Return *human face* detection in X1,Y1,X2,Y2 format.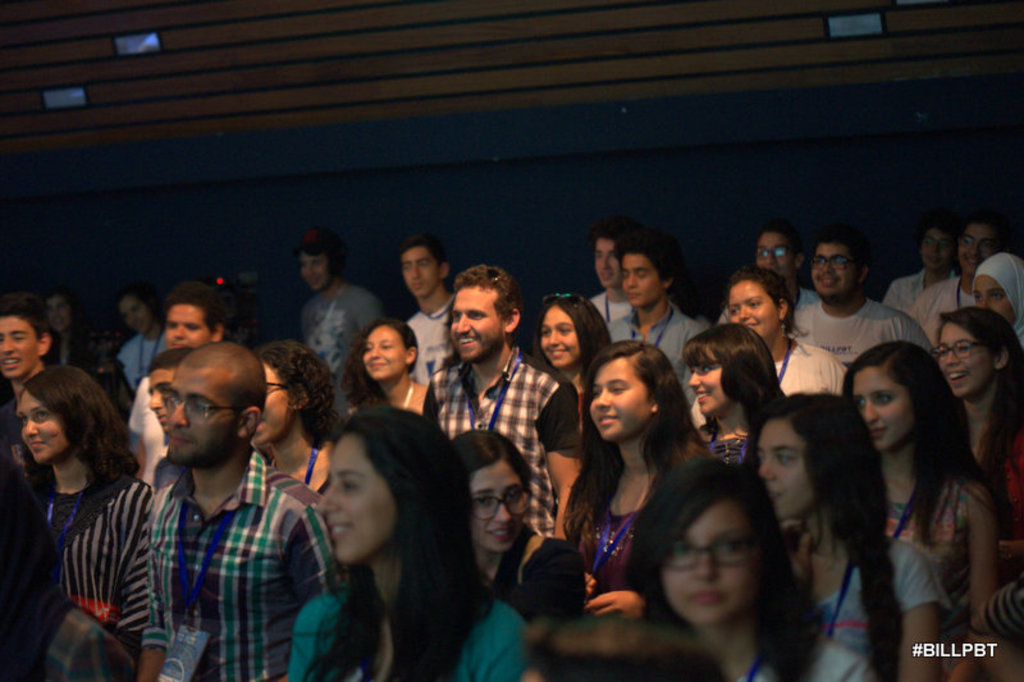
317,436,390,564.
